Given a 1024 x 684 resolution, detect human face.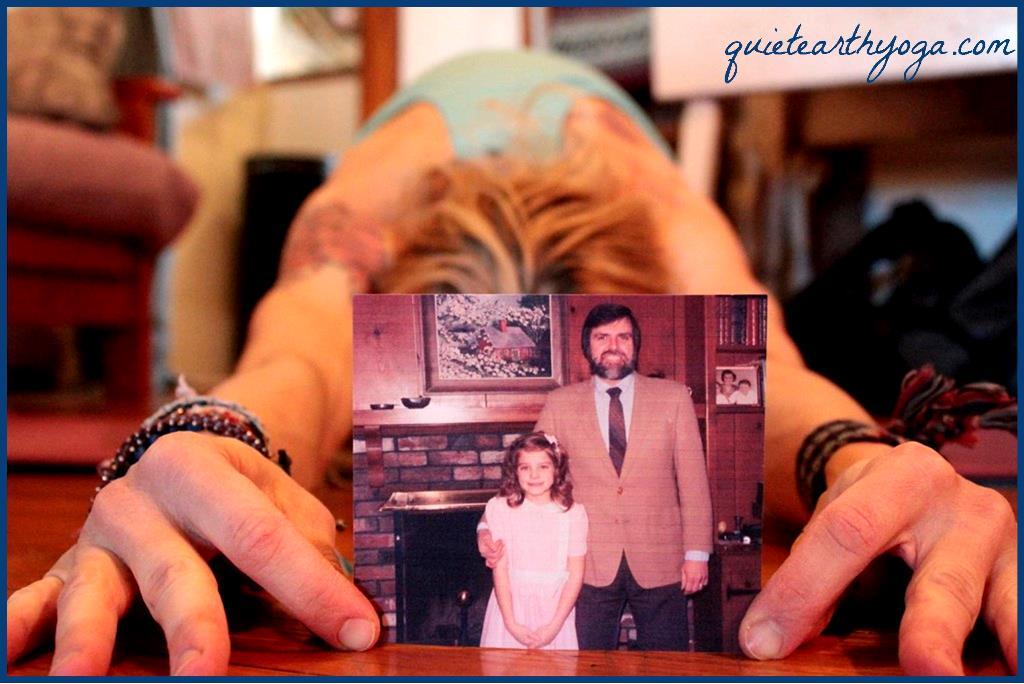
crop(721, 374, 736, 385).
